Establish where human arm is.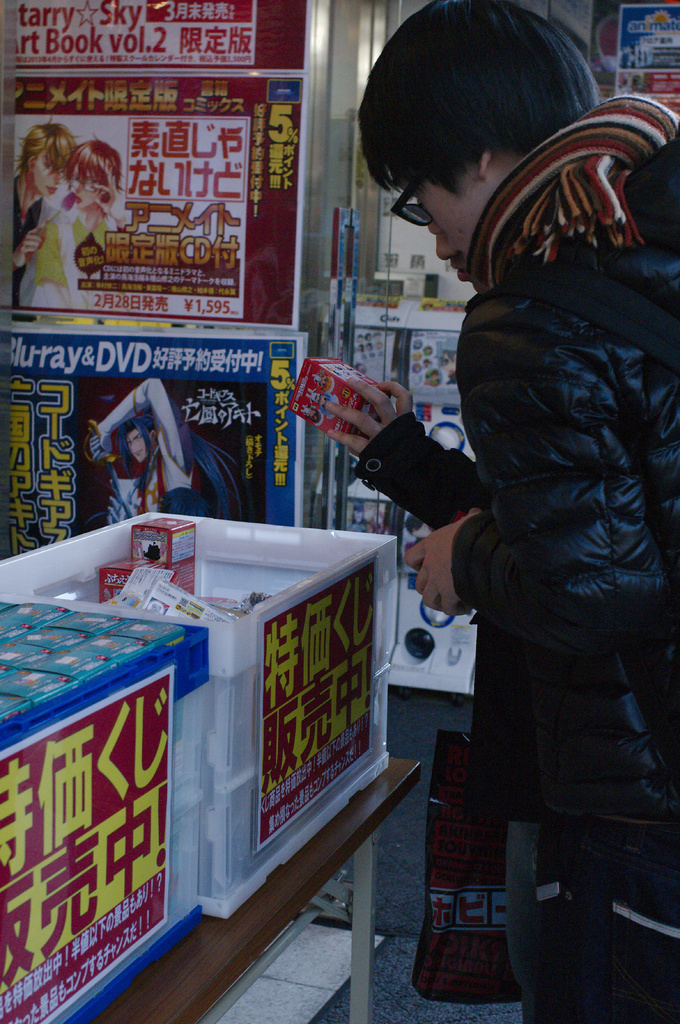
Established at (left=393, top=294, right=672, bottom=659).
